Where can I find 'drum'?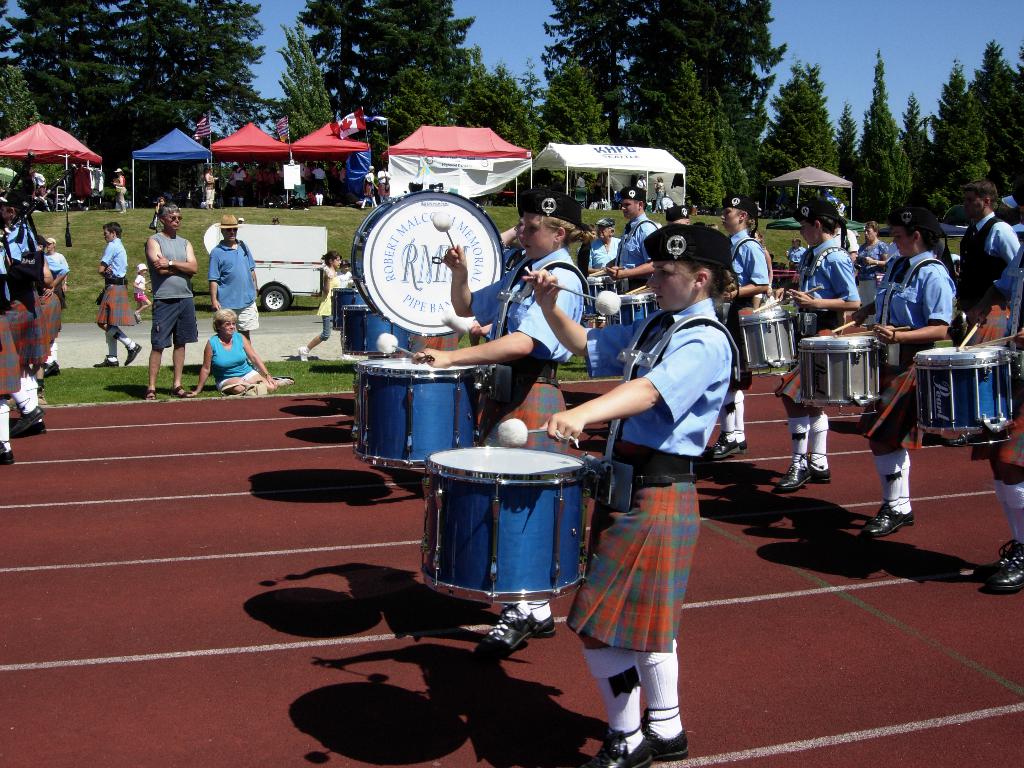
You can find it at box=[799, 337, 887, 415].
